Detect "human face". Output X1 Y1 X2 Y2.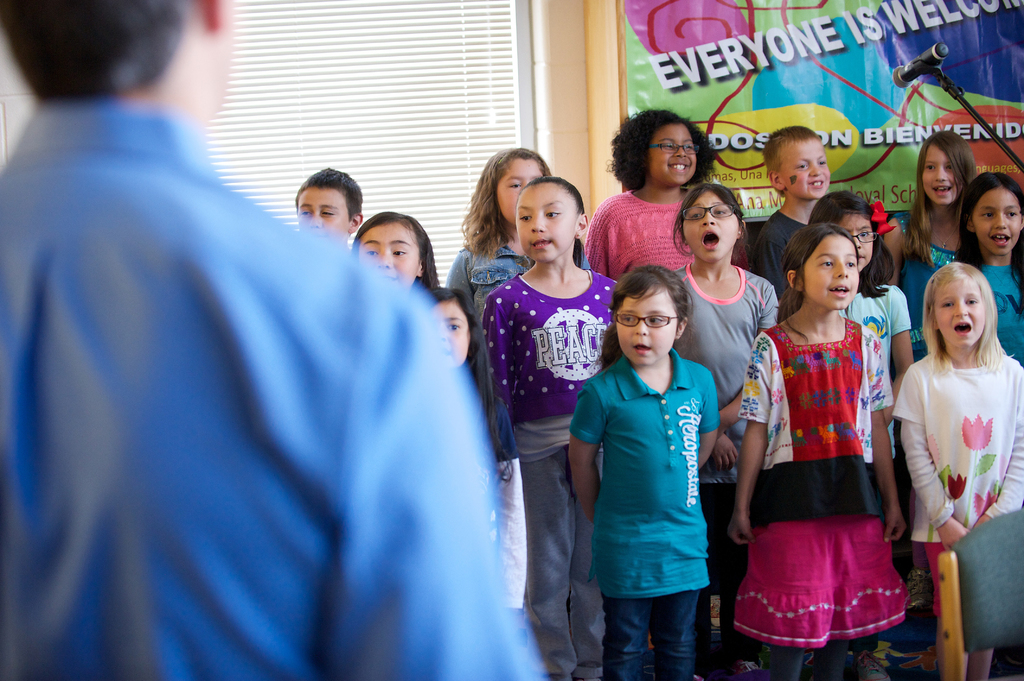
515 184 576 260.
